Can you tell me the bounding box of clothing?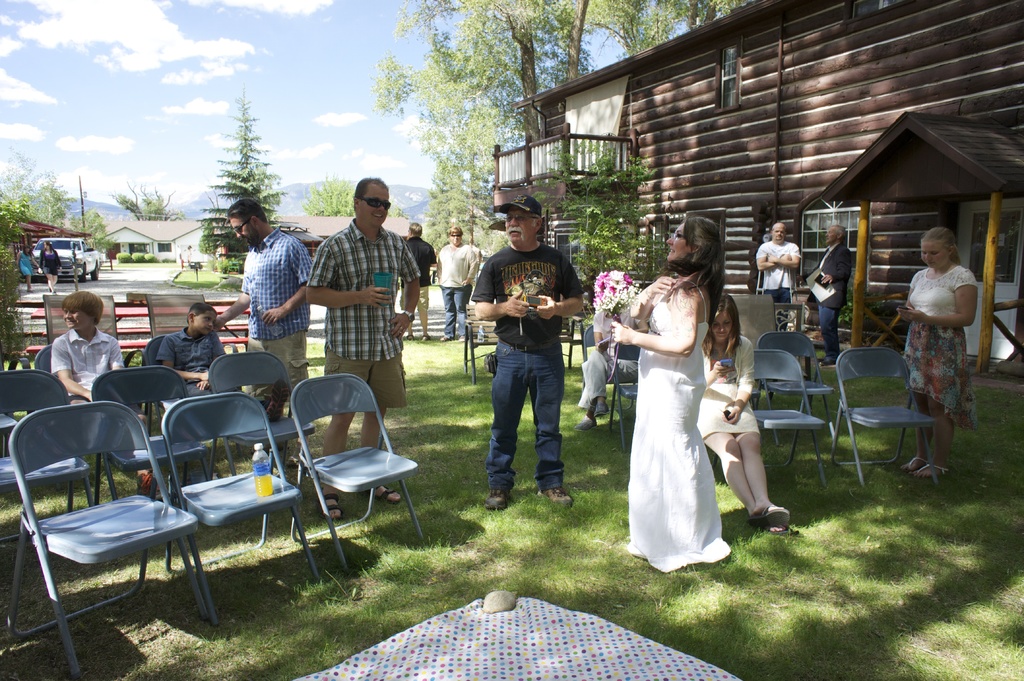
436/244/477/339.
